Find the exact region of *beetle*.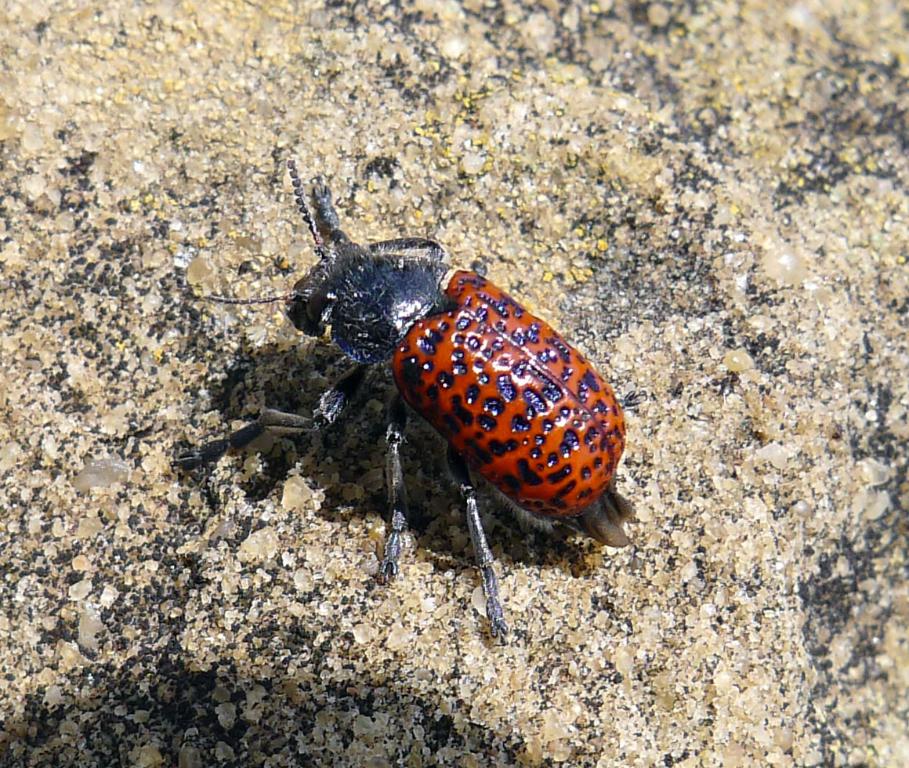
Exact region: (x1=237, y1=196, x2=671, y2=623).
